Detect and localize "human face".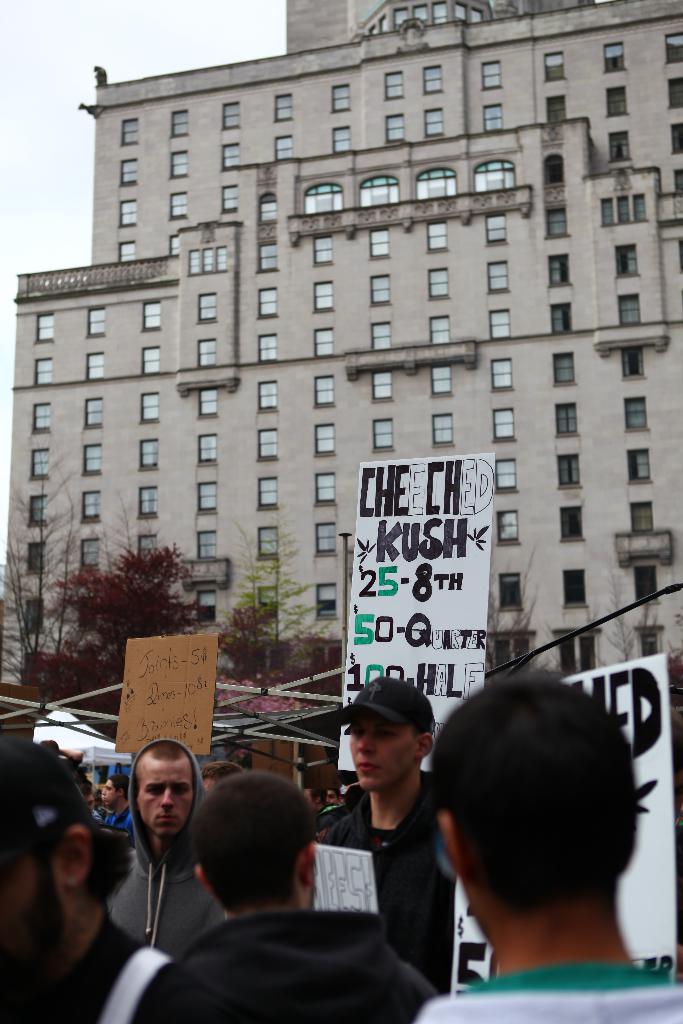
Localized at <region>136, 756, 193, 831</region>.
